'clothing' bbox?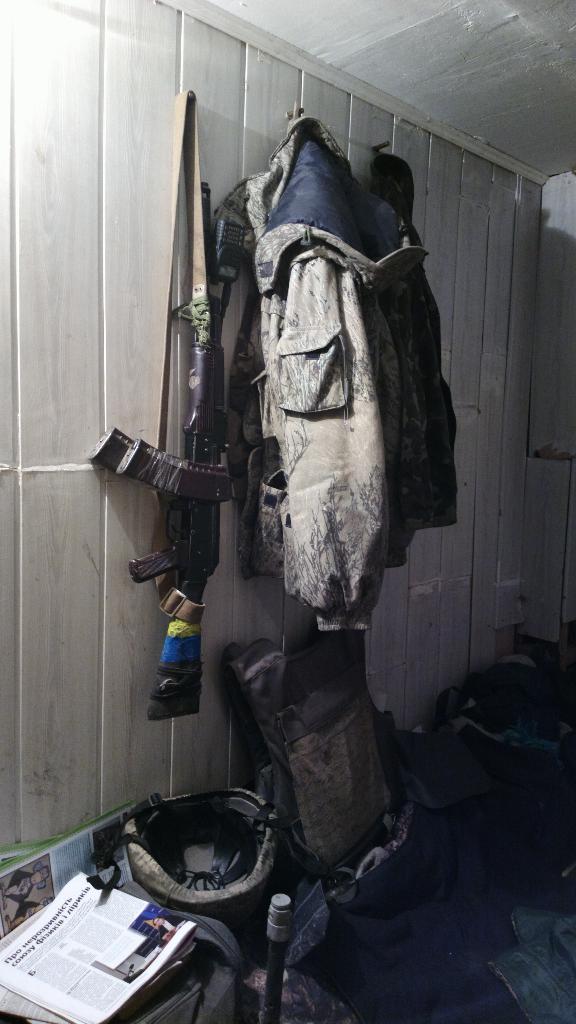
<bbox>234, 115, 464, 622</bbox>
